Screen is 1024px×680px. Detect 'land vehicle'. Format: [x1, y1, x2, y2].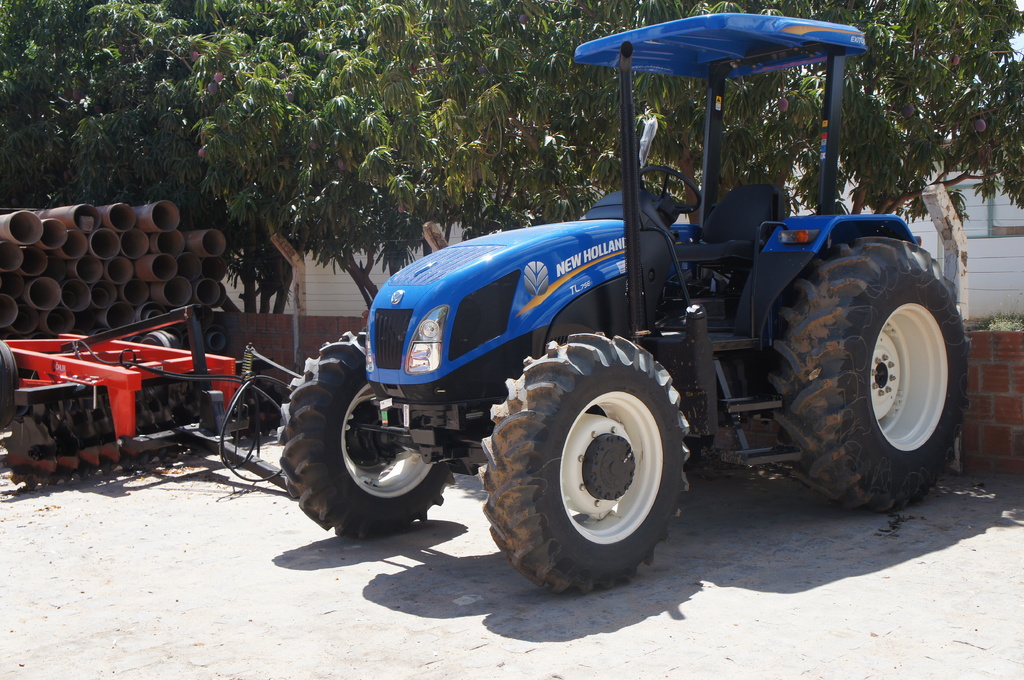
[300, 80, 965, 584].
